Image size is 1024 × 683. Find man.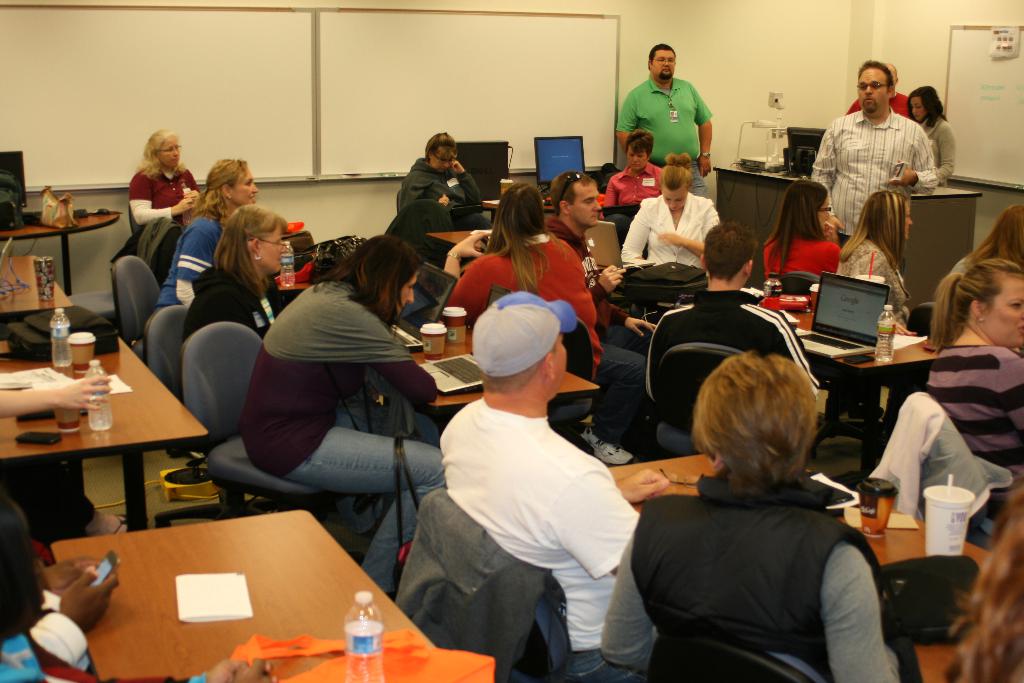
<box>614,40,714,199</box>.
